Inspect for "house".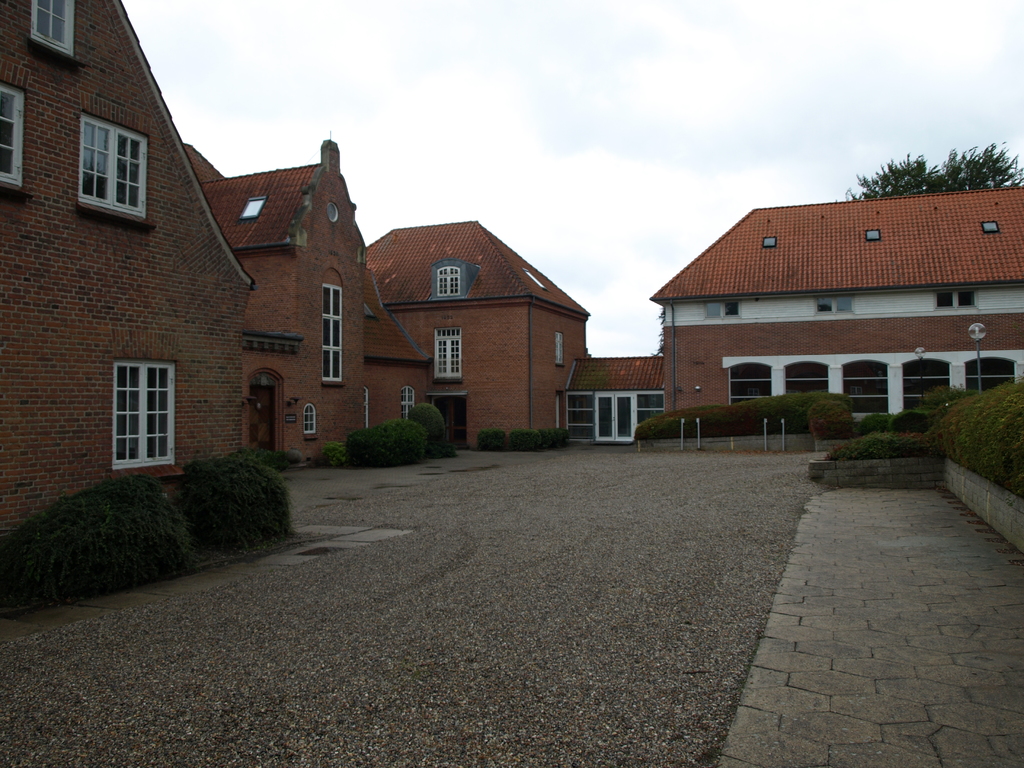
Inspection: bbox=[0, 0, 257, 541].
